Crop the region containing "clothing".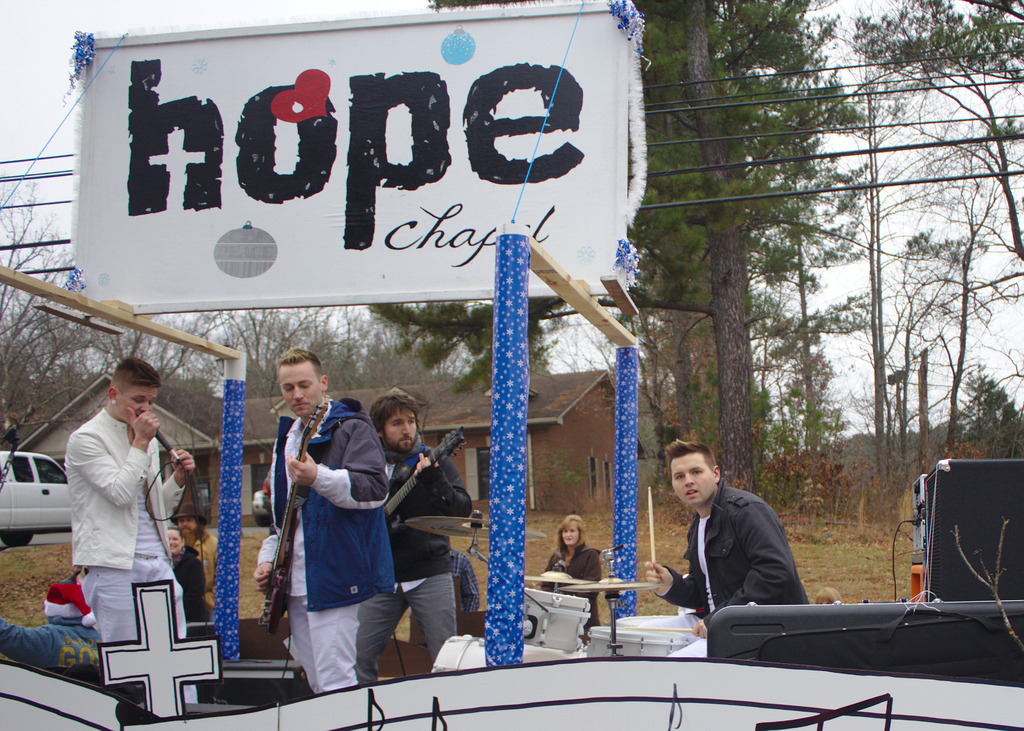
Crop region: BBox(443, 547, 481, 617).
